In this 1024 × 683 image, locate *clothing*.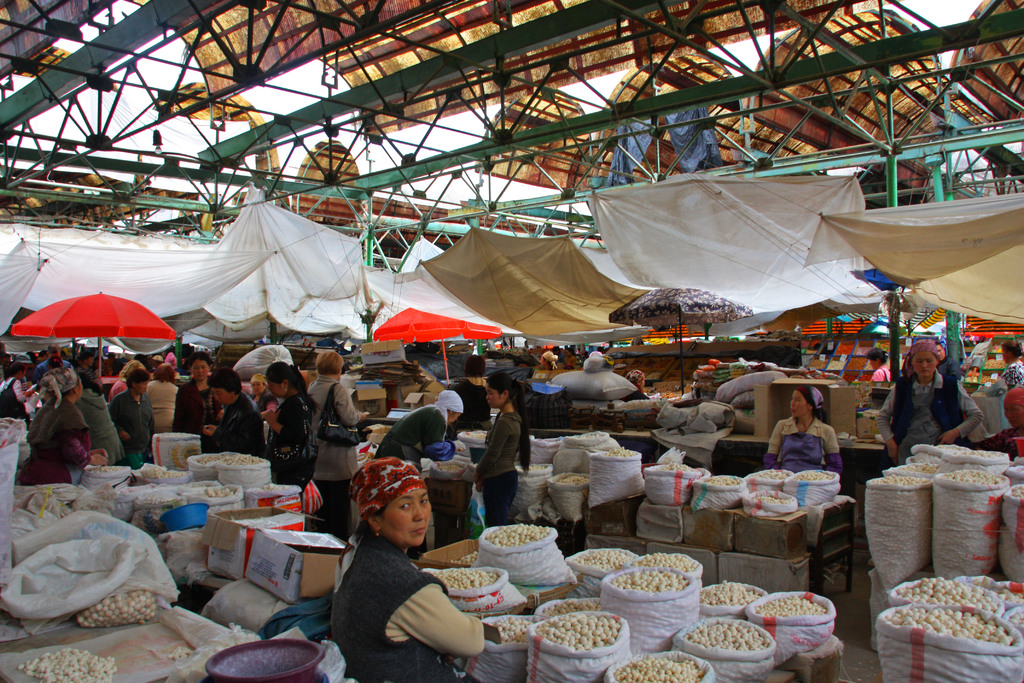
Bounding box: locate(204, 393, 266, 454).
